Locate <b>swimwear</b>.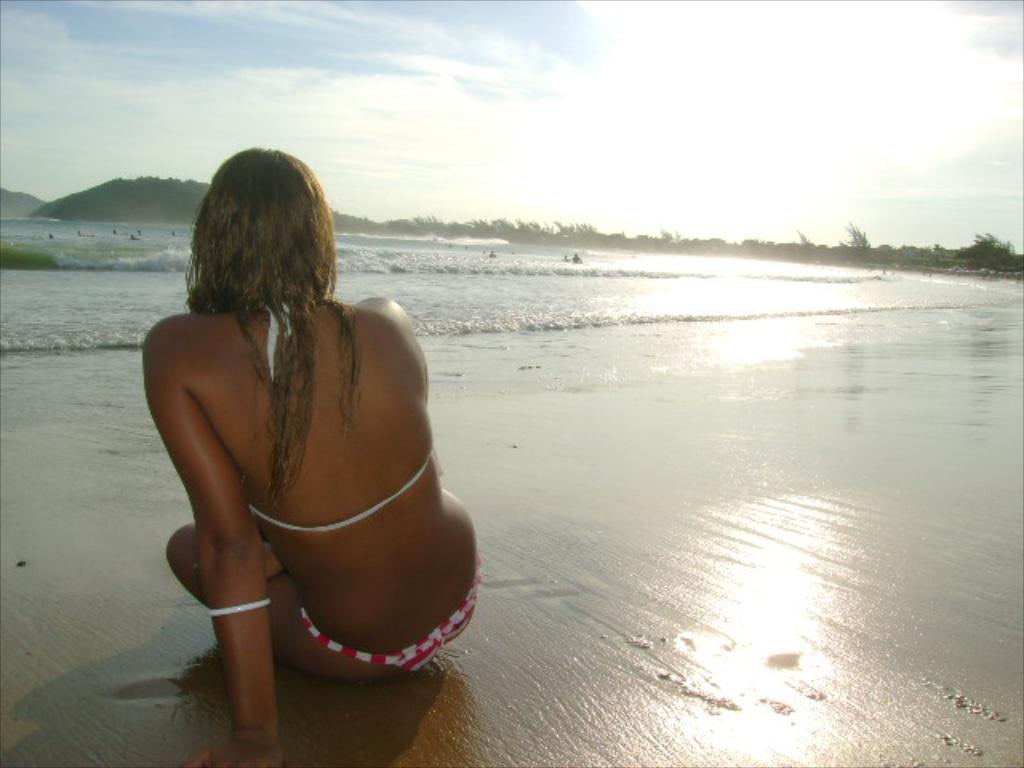
Bounding box: l=242, t=302, r=432, b=538.
